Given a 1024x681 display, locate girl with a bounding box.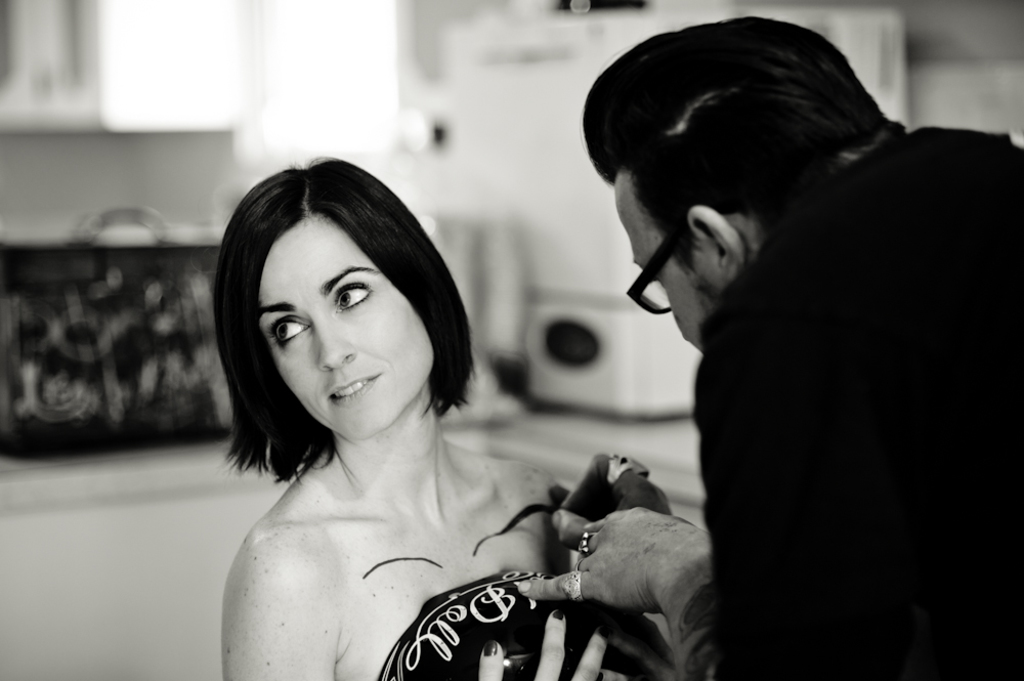
Located: x1=219, y1=156, x2=681, y2=680.
